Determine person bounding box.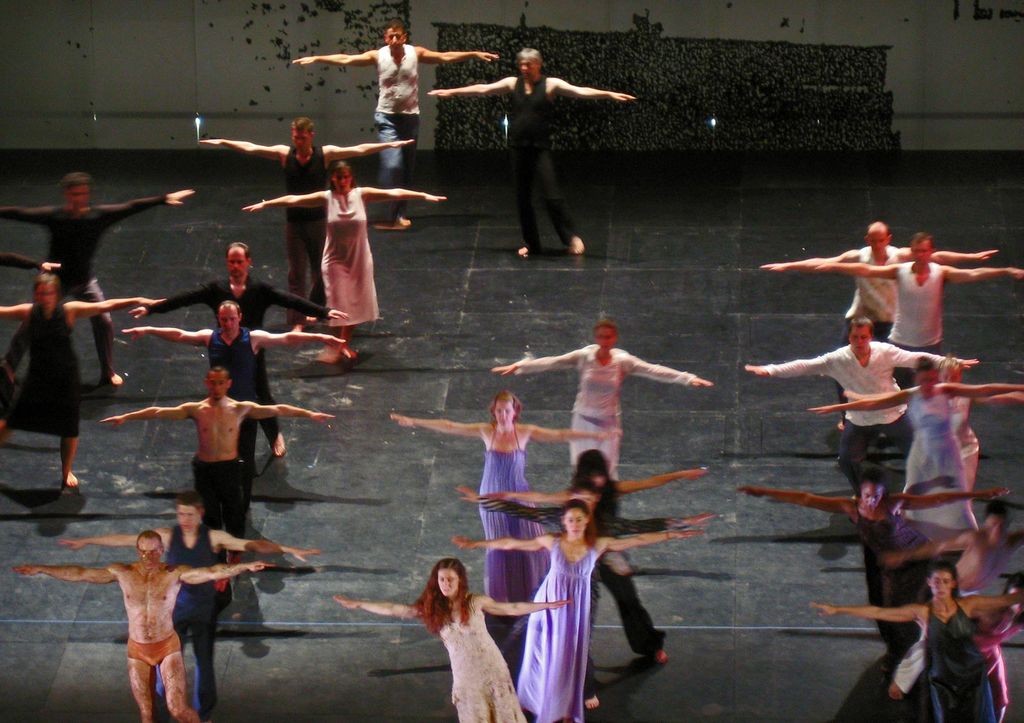
Determined: bbox(198, 120, 409, 330).
